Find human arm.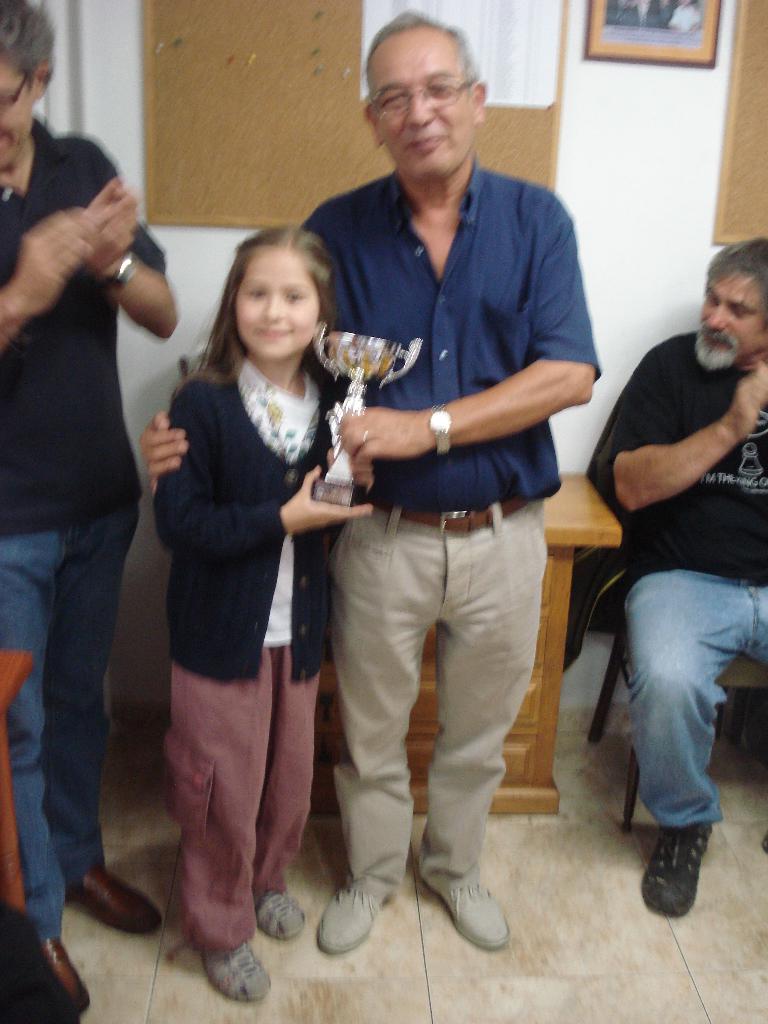
<bbox>140, 410, 189, 482</bbox>.
